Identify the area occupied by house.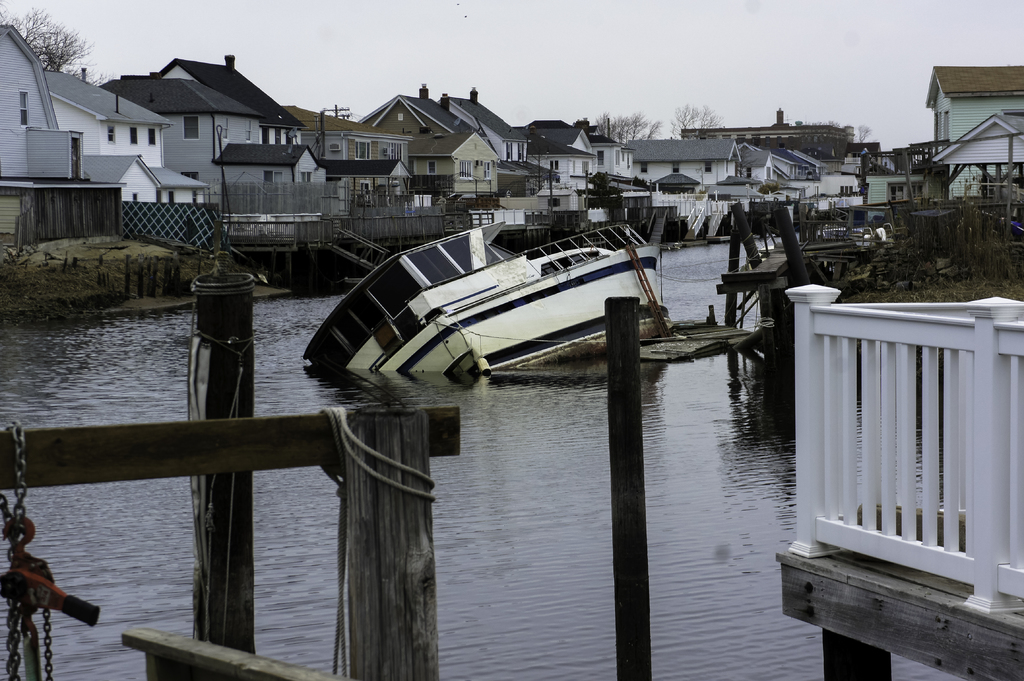
Area: box=[531, 111, 635, 210].
